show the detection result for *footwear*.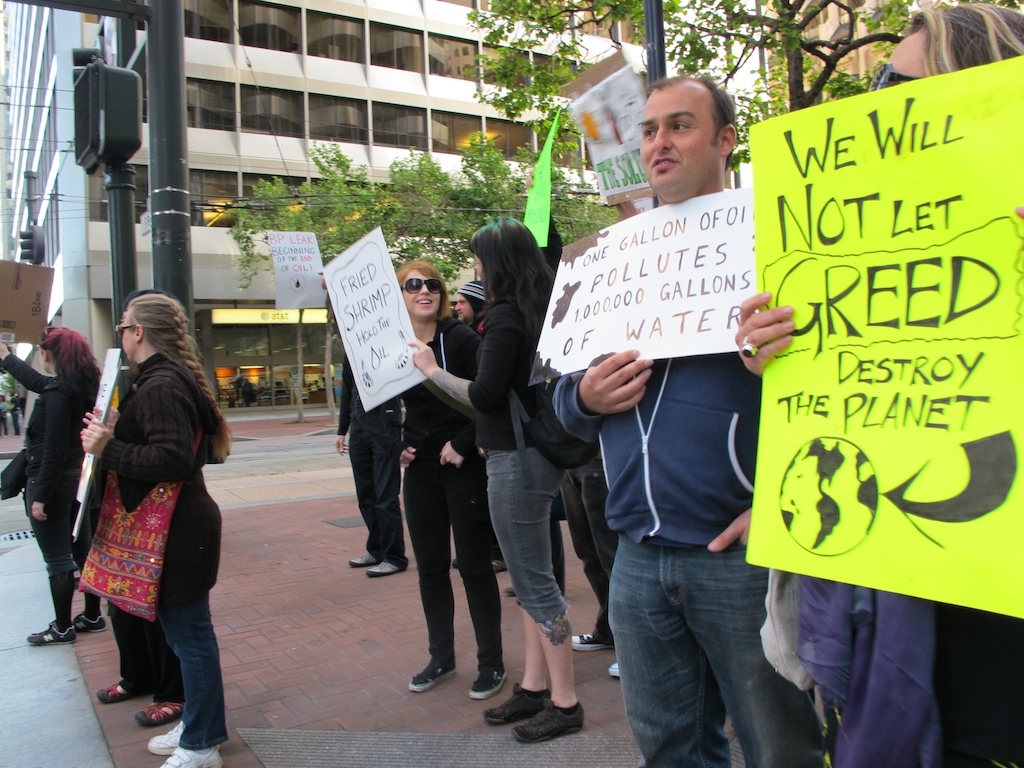
<box>483,680,550,724</box>.
